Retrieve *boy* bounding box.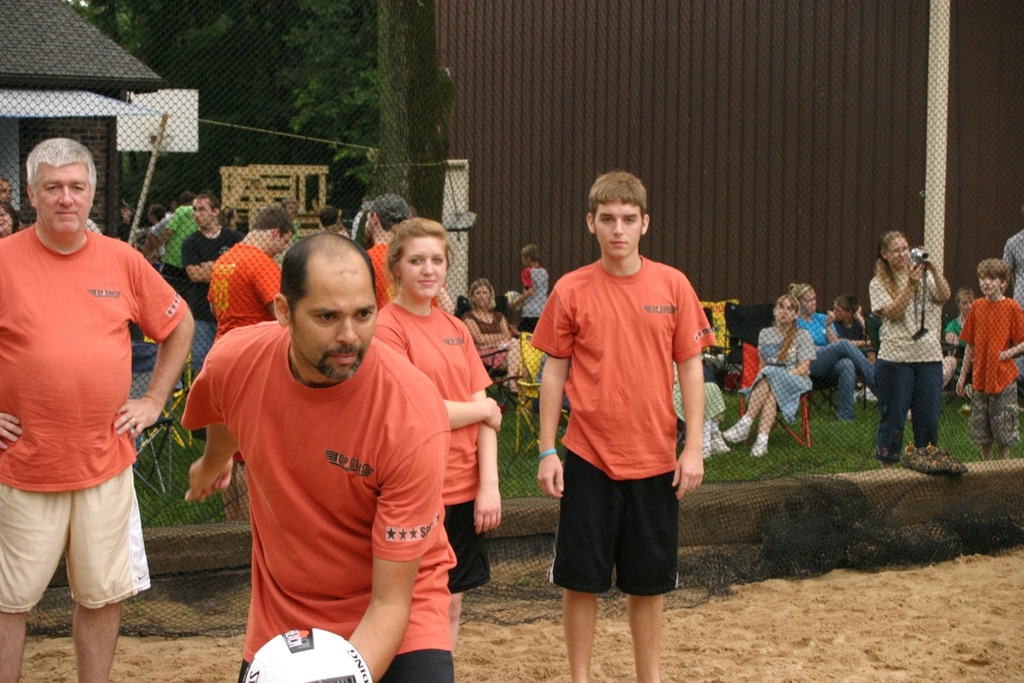
Bounding box: <region>510, 246, 550, 332</region>.
